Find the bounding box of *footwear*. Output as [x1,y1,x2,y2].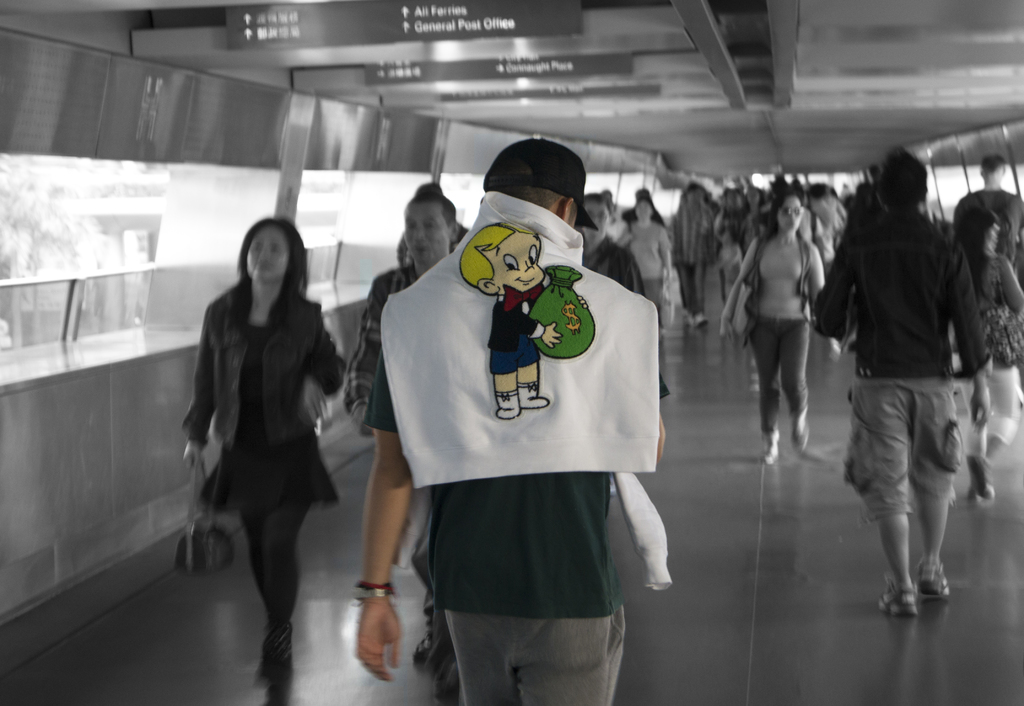
[914,554,951,600].
